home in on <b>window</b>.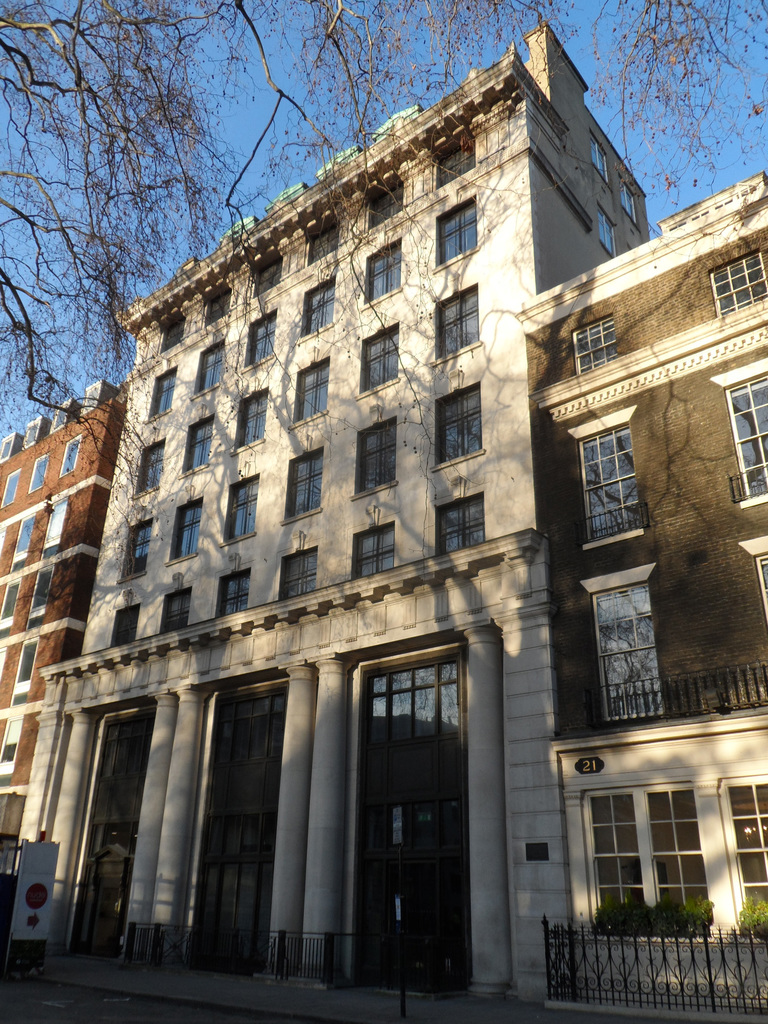
Homed in at 28/452/47/492.
